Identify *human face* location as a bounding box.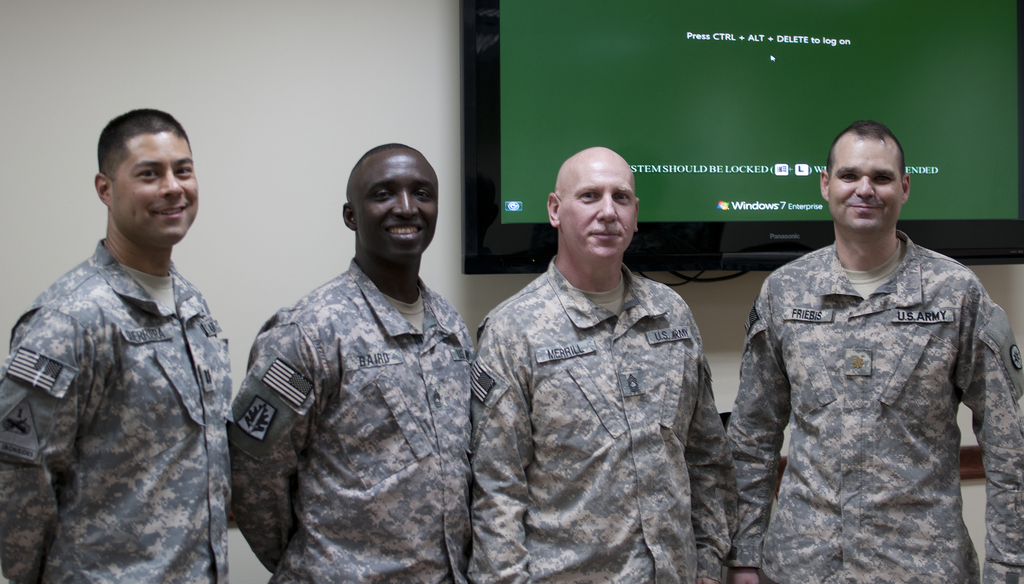
locate(824, 139, 902, 233).
